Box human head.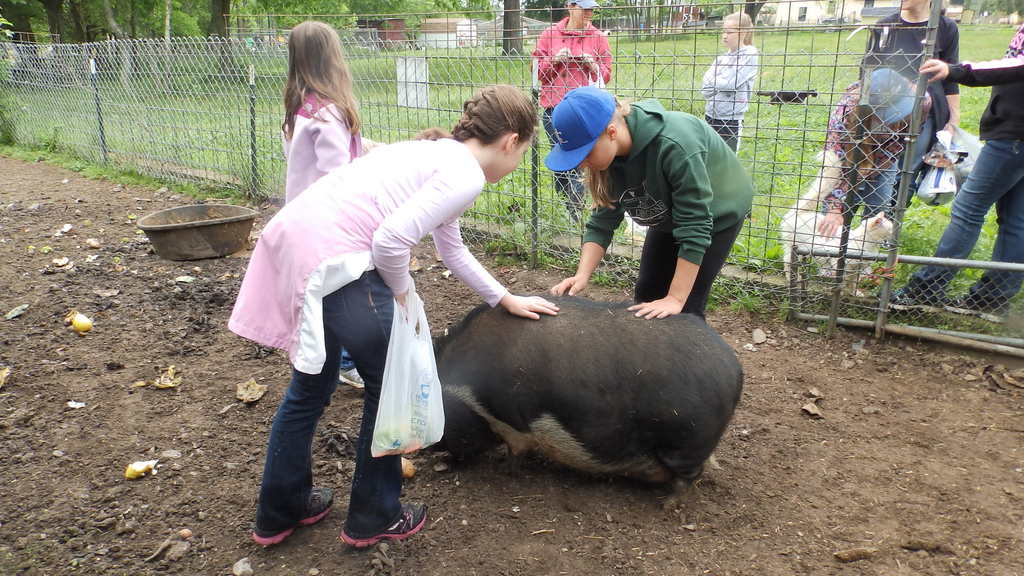
451:80:538:182.
